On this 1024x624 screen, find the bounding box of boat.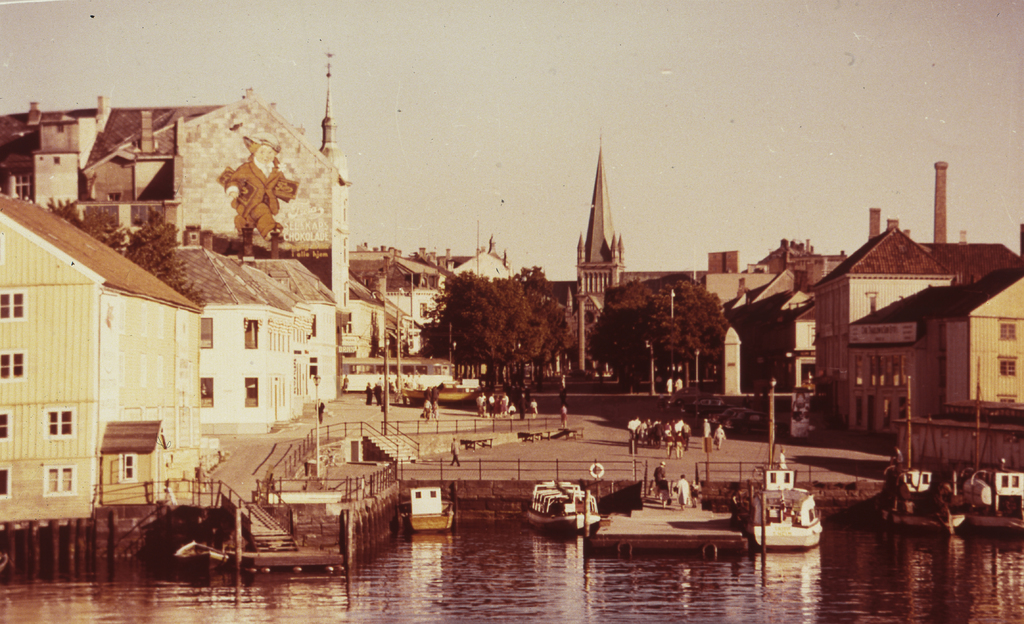
Bounding box: {"left": 737, "top": 466, "right": 827, "bottom": 552}.
